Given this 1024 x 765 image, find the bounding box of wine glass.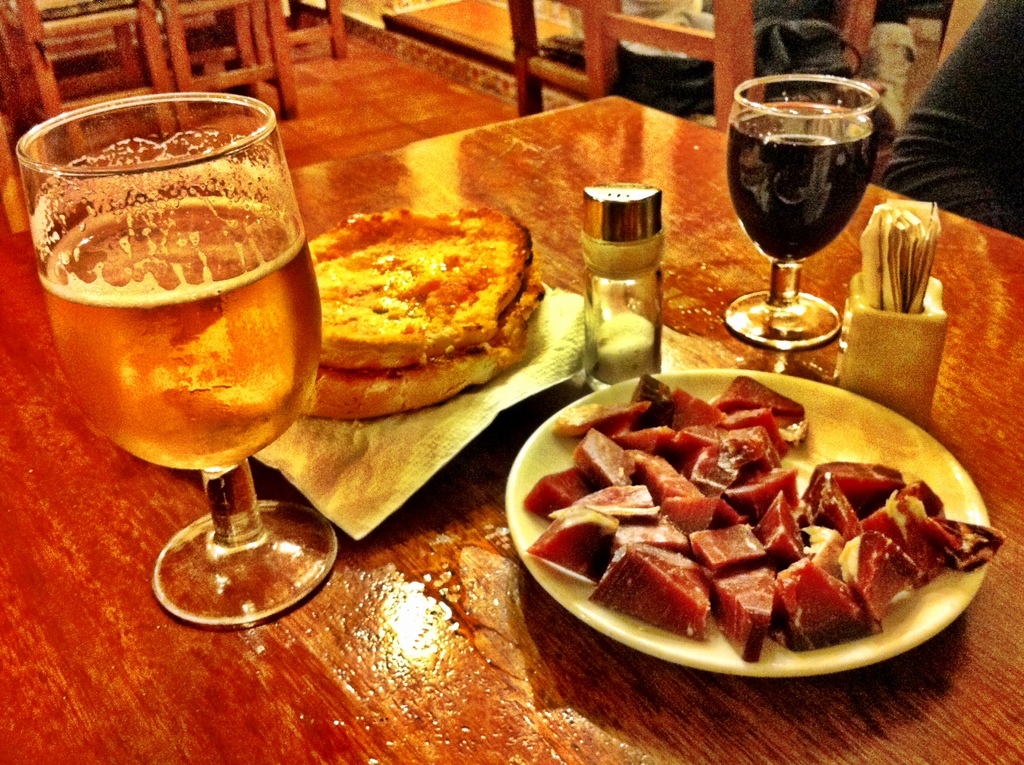
pyautogui.locateOnScreen(725, 71, 883, 352).
